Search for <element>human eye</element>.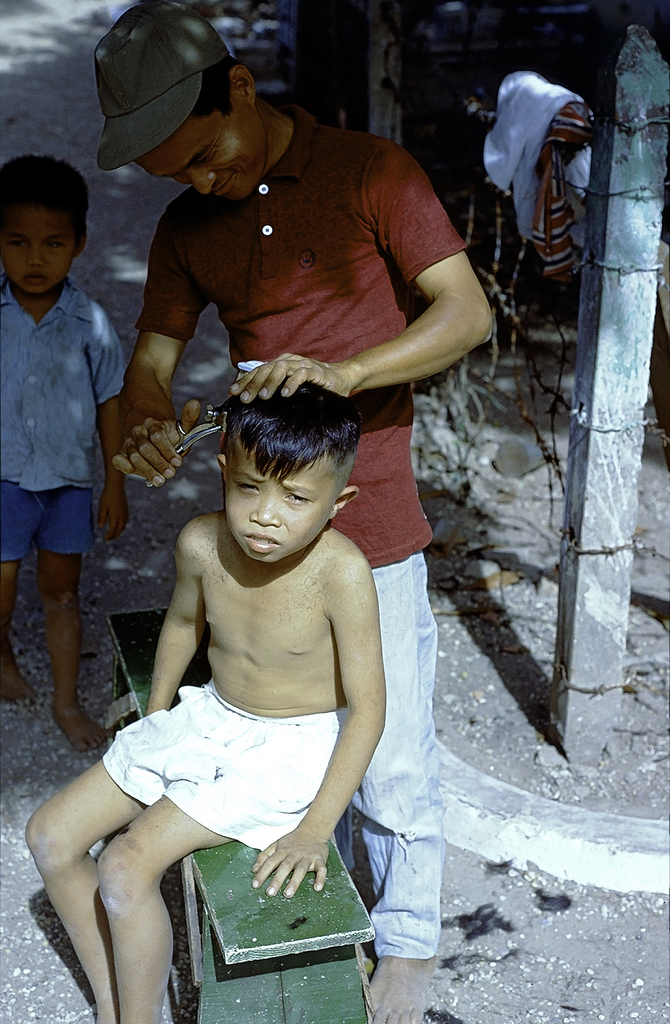
Found at box=[232, 481, 260, 498].
